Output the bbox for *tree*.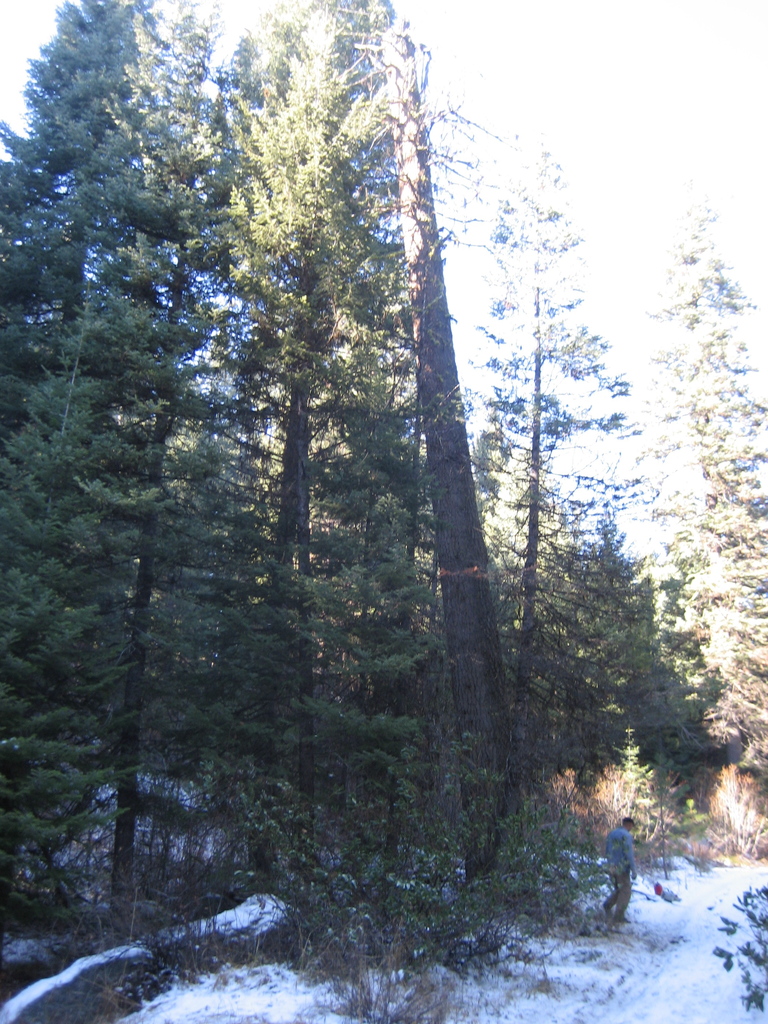
193:48:420:851.
